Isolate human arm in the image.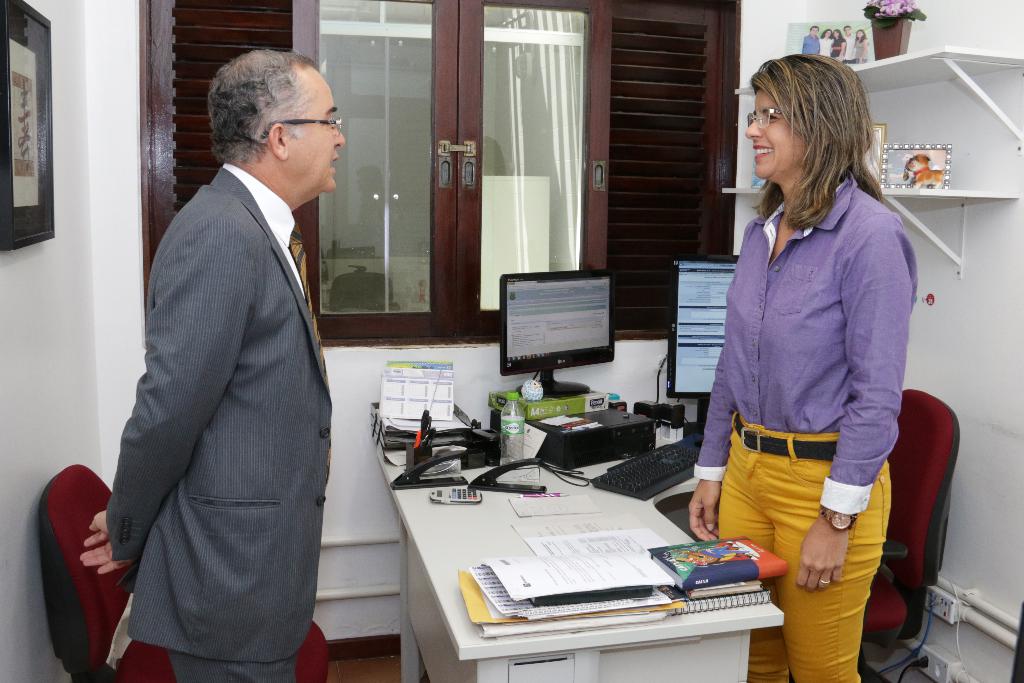
Isolated region: (794,217,904,588).
